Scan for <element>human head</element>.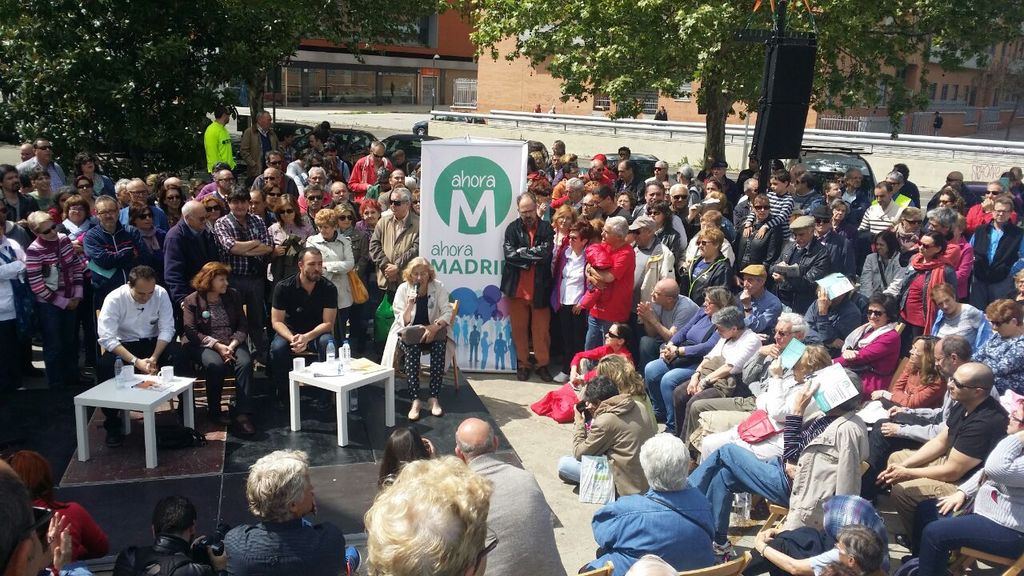
Scan result: detection(623, 554, 692, 575).
